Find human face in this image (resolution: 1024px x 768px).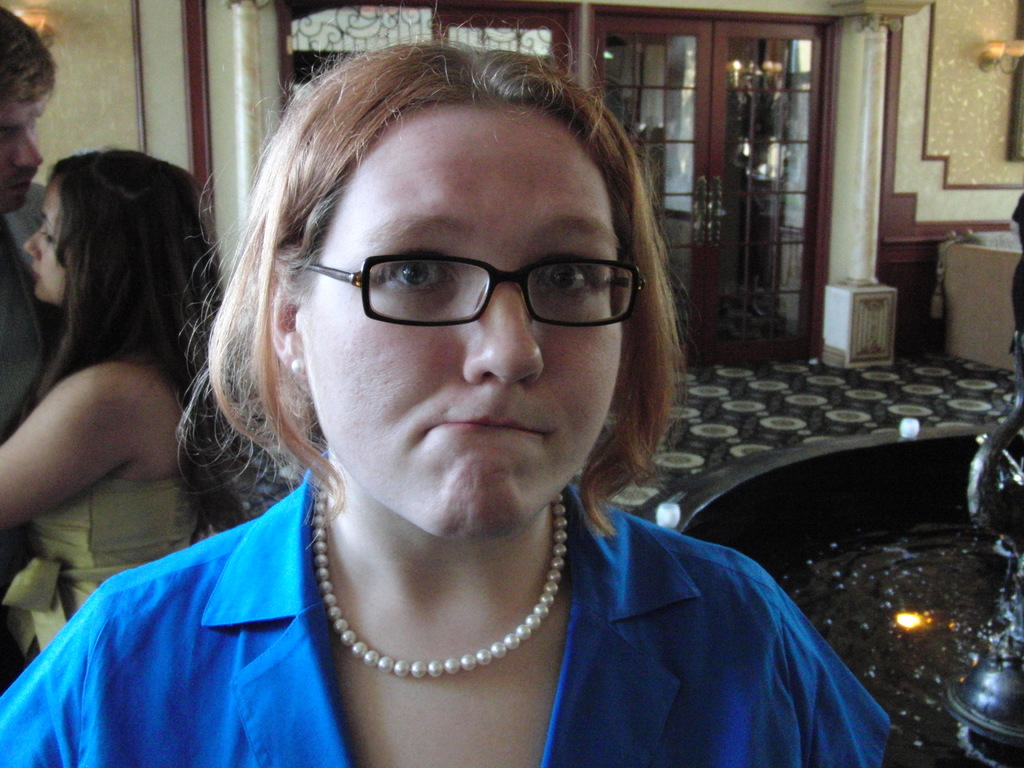
region(19, 177, 68, 301).
